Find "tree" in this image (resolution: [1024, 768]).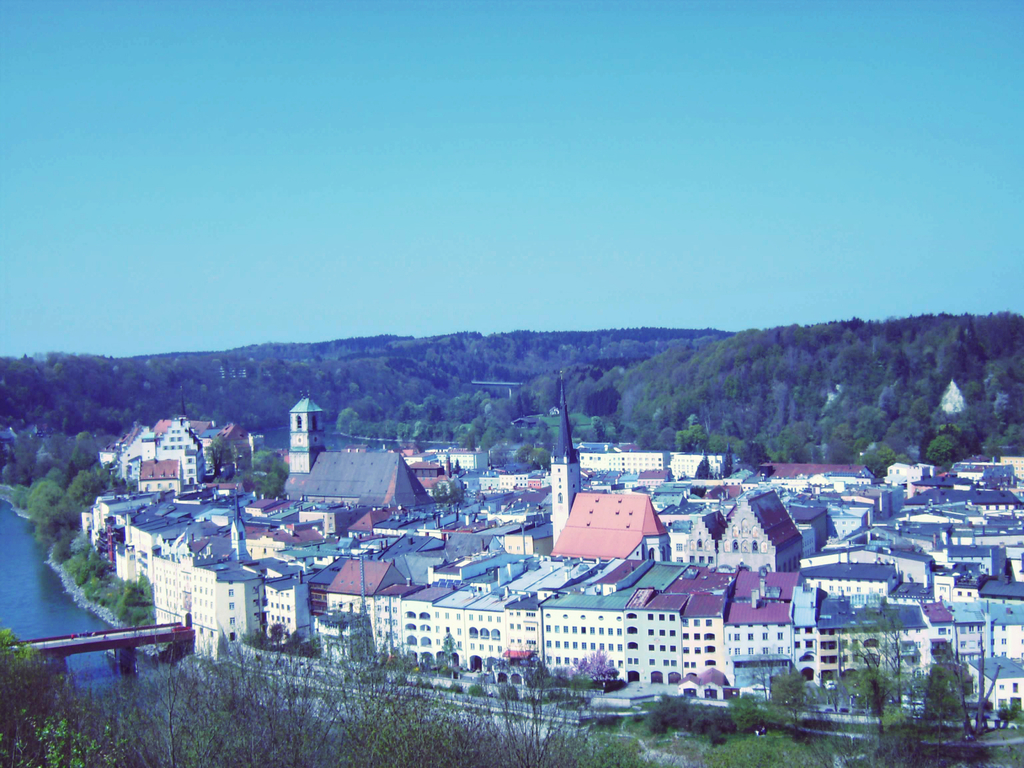
[left=915, top=649, right=976, bottom=737].
